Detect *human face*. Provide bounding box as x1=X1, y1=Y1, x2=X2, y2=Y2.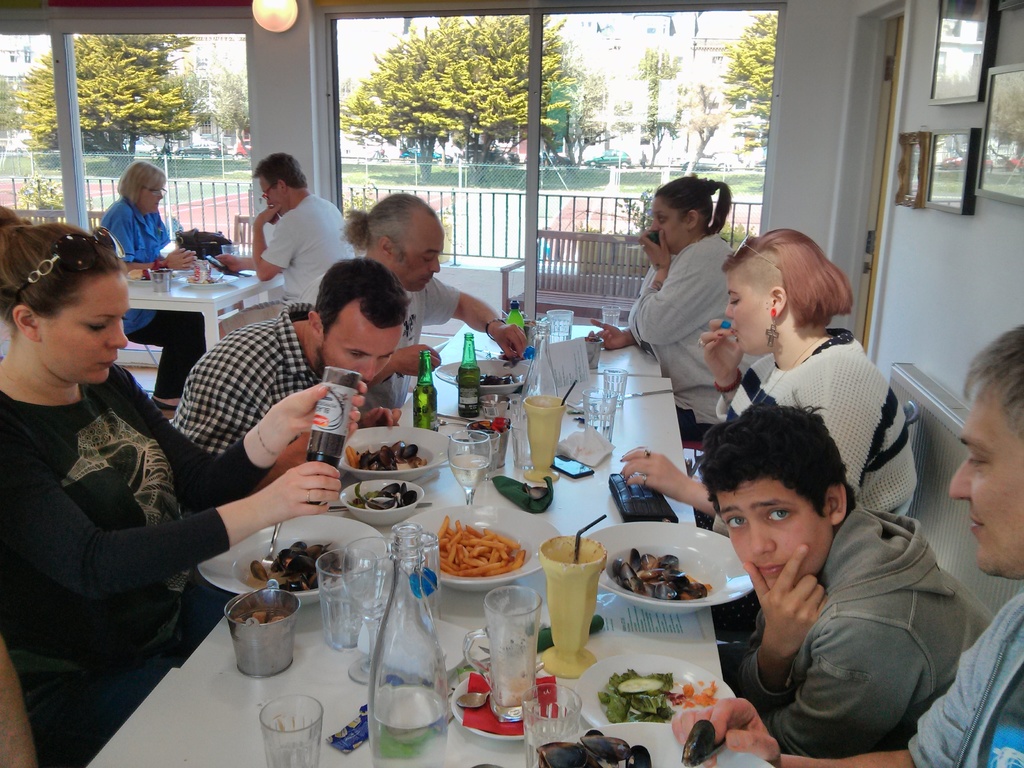
x1=259, y1=180, x2=285, y2=218.
